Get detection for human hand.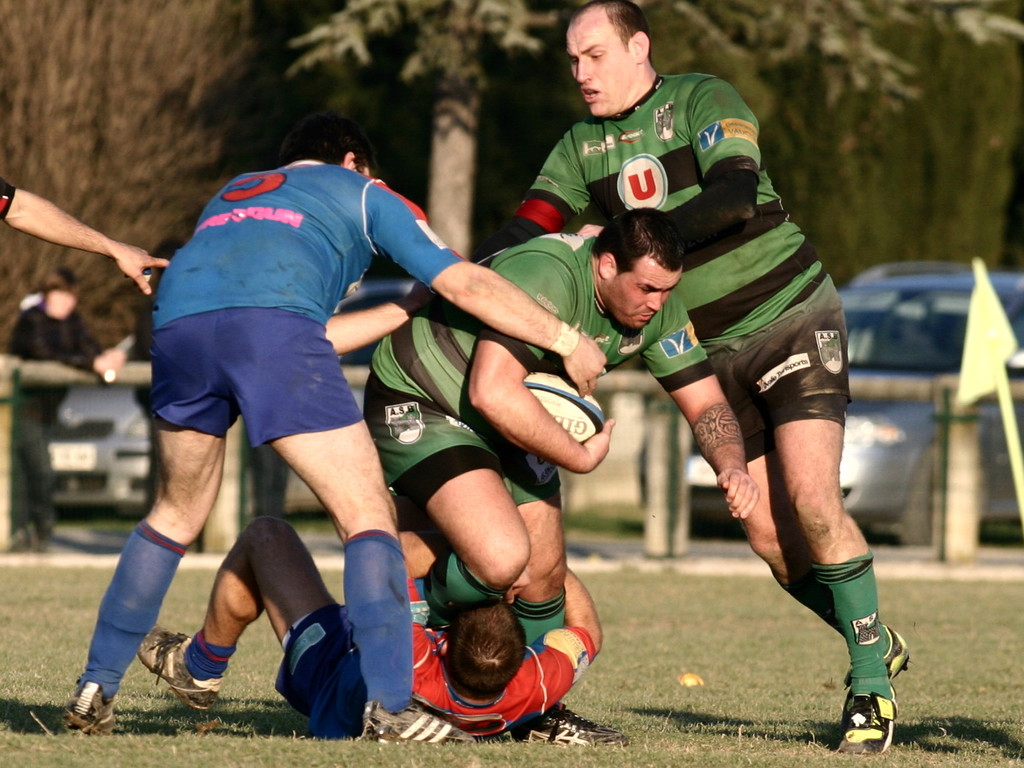
Detection: crop(94, 356, 117, 376).
